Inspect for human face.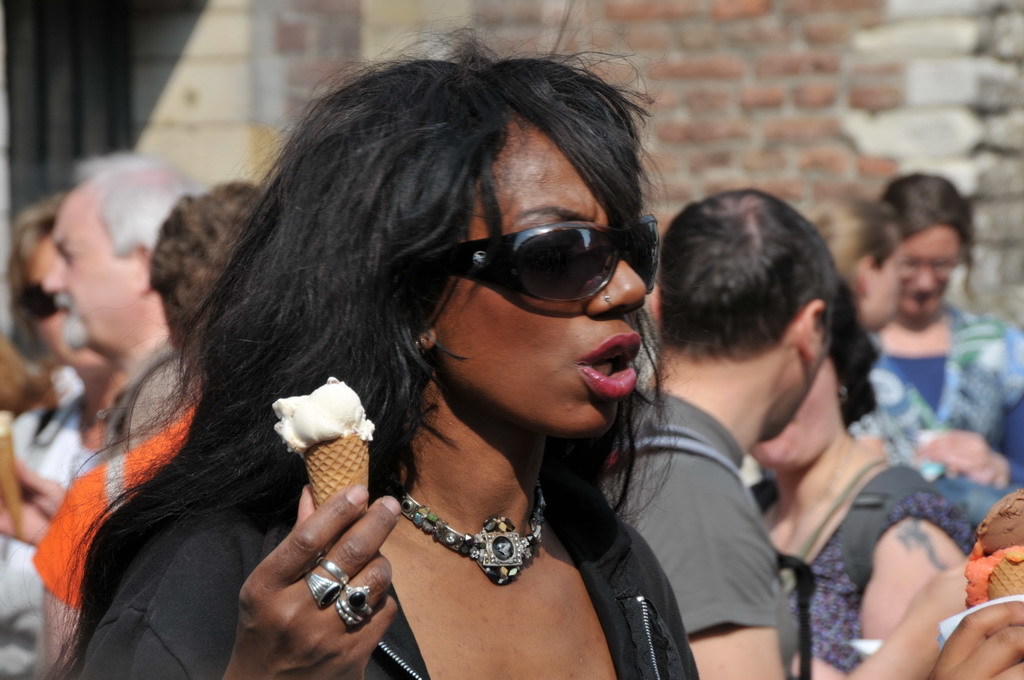
Inspection: (901, 216, 966, 321).
